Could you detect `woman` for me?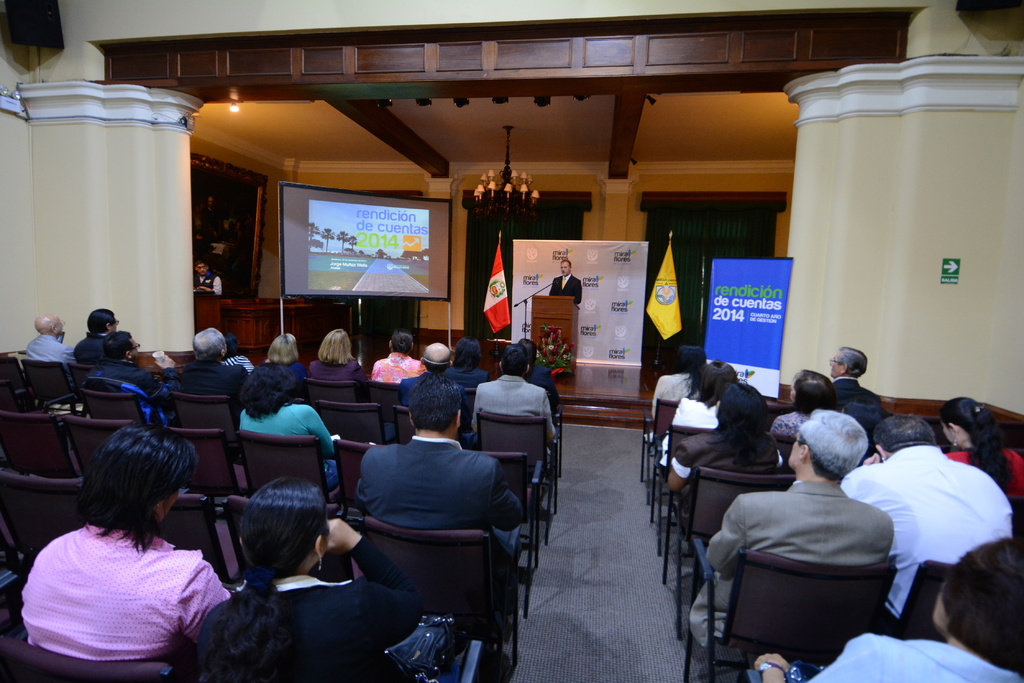
Detection result: [259,332,312,388].
